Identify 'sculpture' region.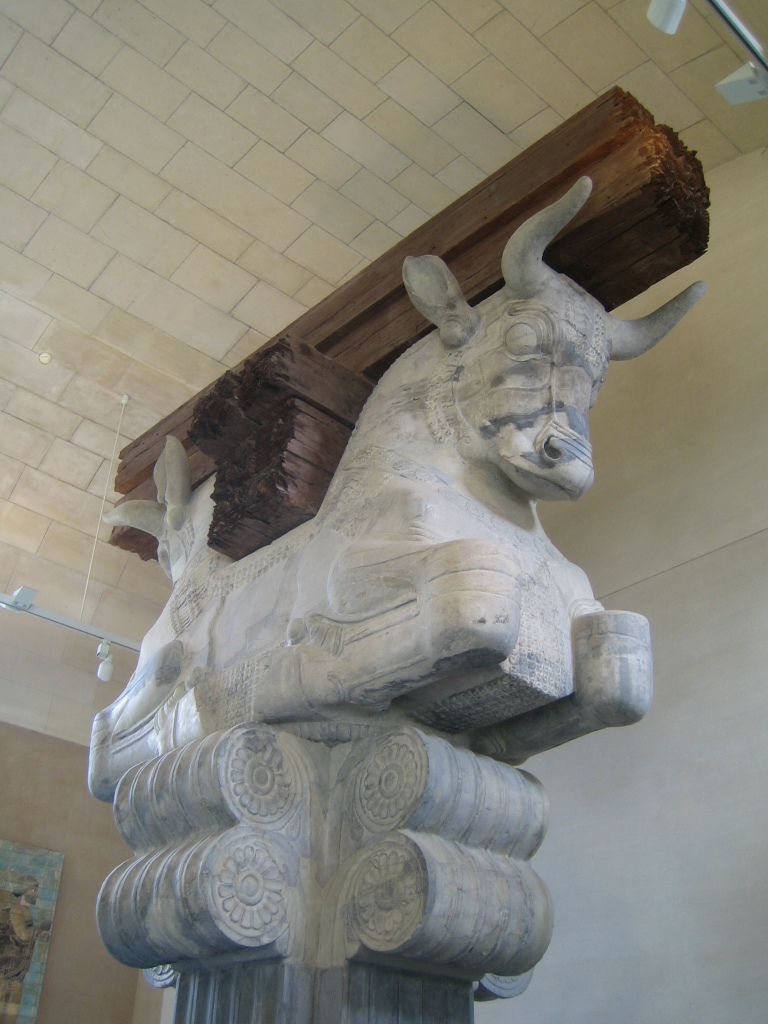
Region: rect(81, 168, 712, 963).
